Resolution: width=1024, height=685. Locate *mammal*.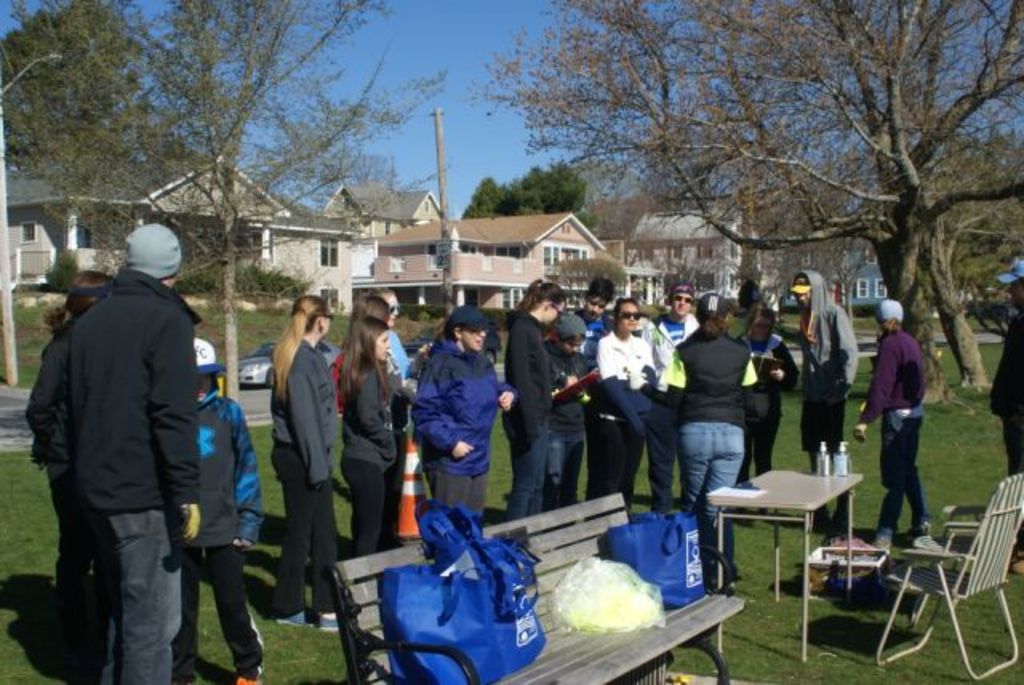
box(498, 270, 576, 525).
